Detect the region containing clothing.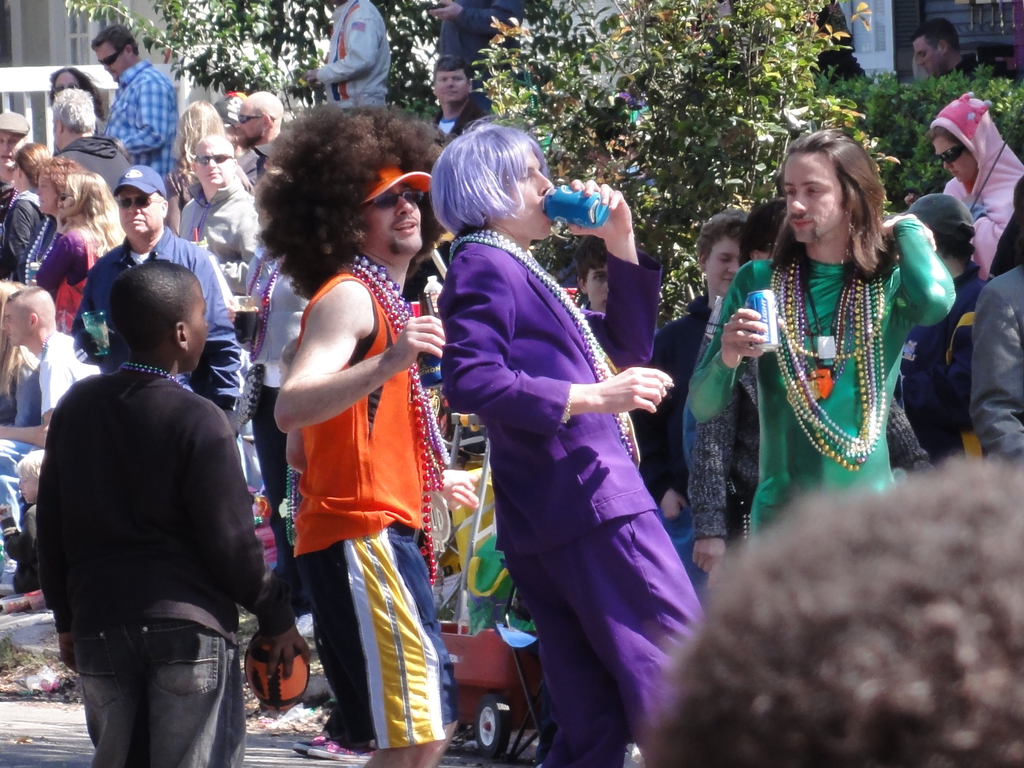
296/254/467/750.
